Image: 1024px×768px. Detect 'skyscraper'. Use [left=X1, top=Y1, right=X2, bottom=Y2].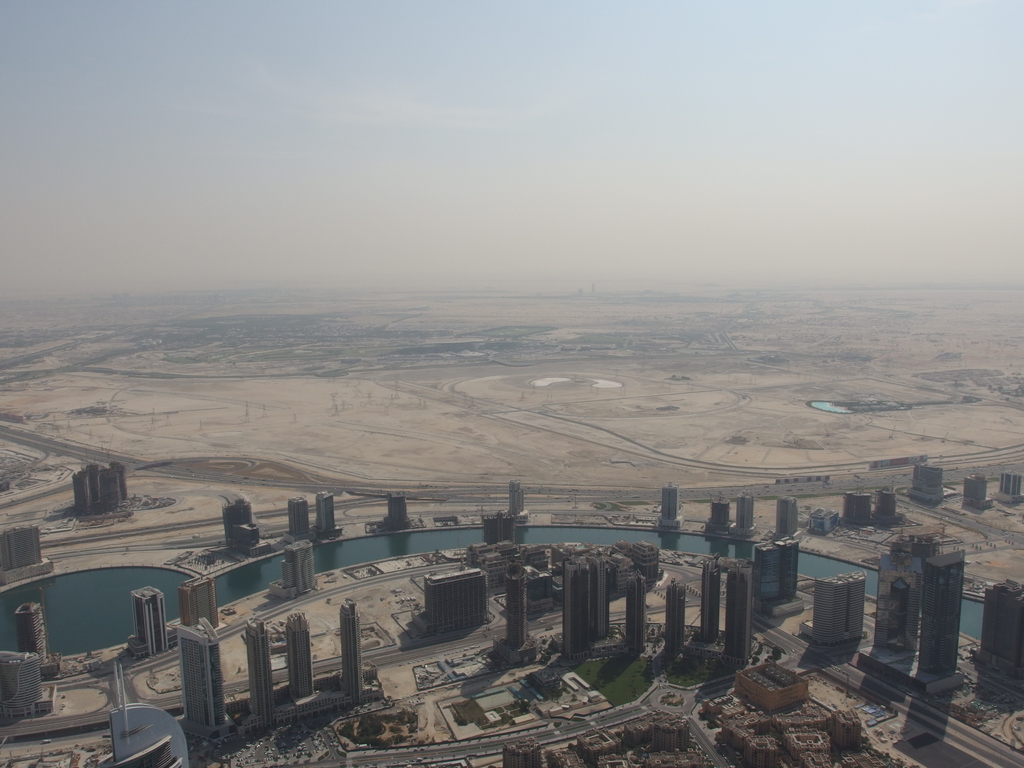
[left=659, top=579, right=684, bottom=659].
